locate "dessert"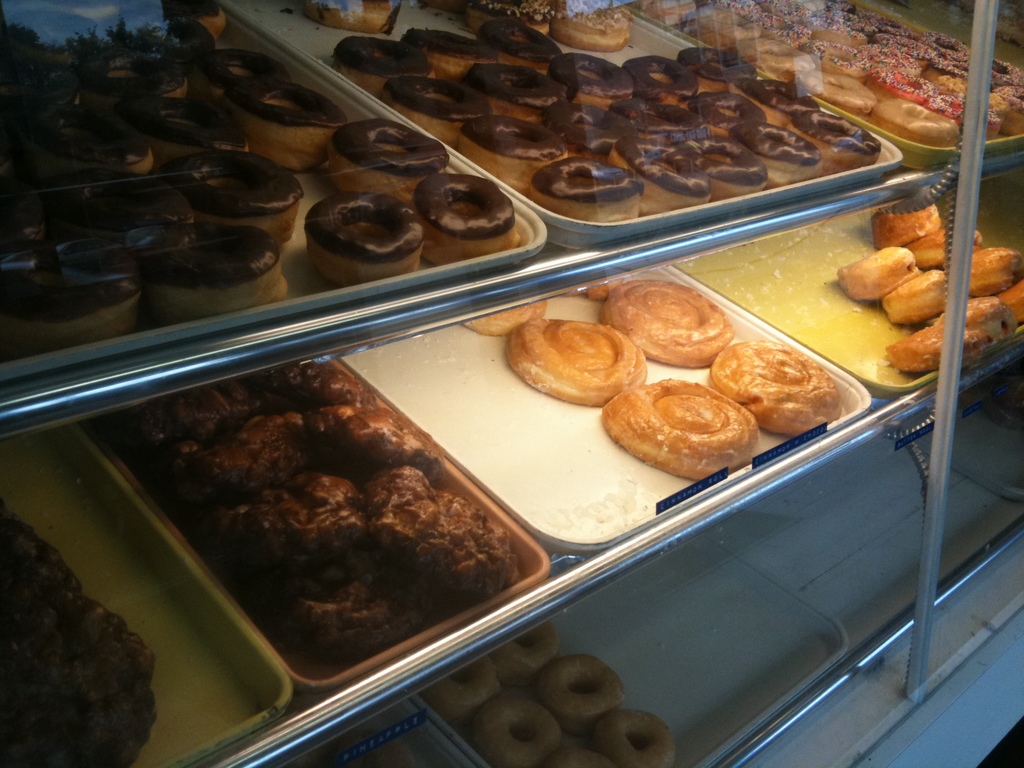
crop(301, 195, 428, 278)
